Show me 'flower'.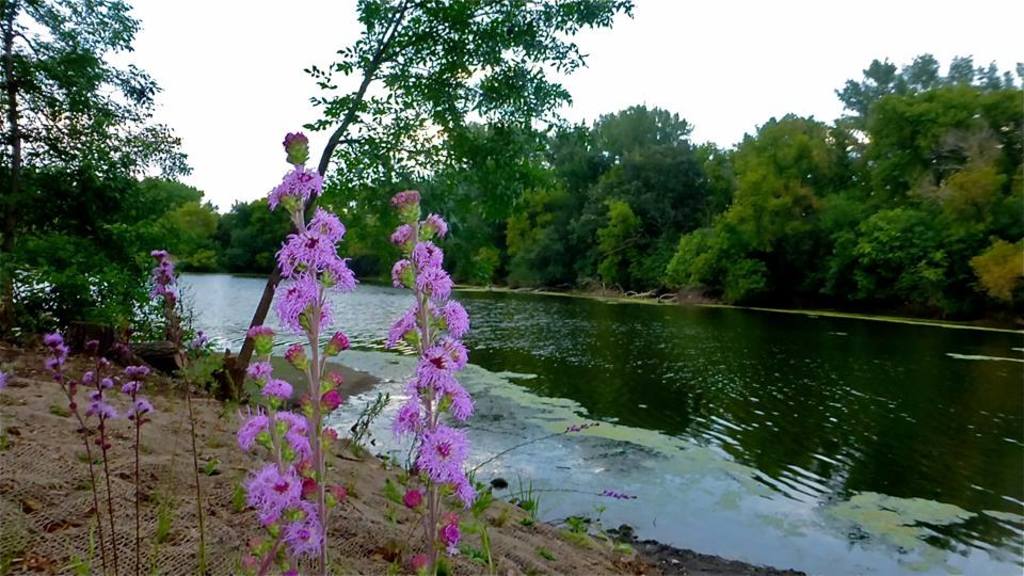
'flower' is here: [407,419,469,491].
